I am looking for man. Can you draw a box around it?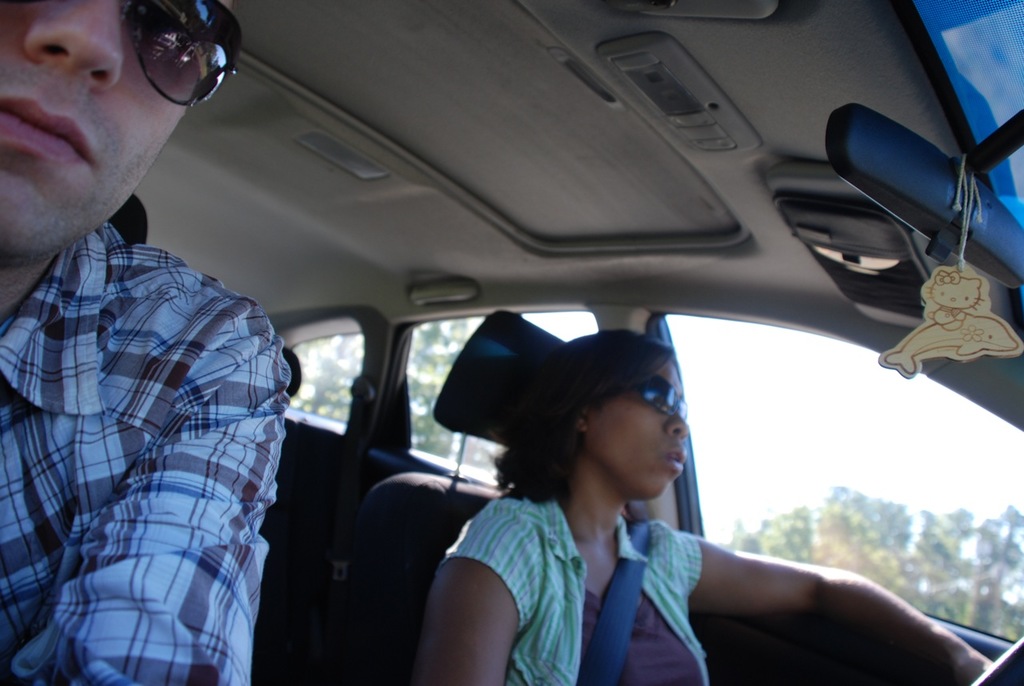
Sure, the bounding box is (0, 0, 306, 685).
